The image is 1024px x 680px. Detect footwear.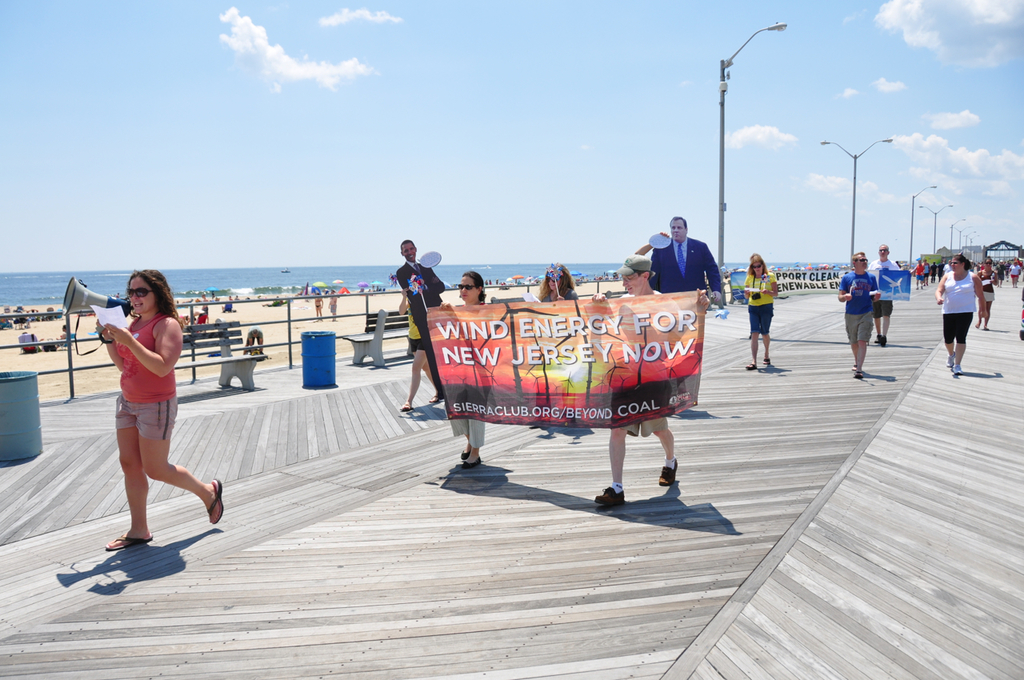
Detection: box=[103, 533, 153, 551].
